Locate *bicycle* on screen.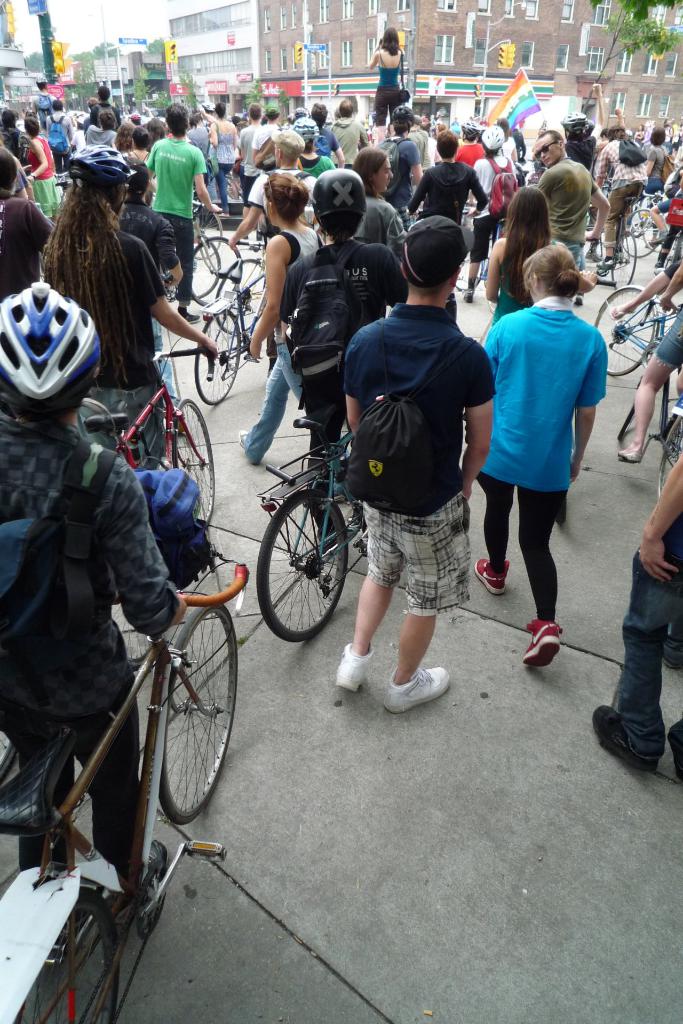
On screen at select_region(192, 264, 265, 407).
